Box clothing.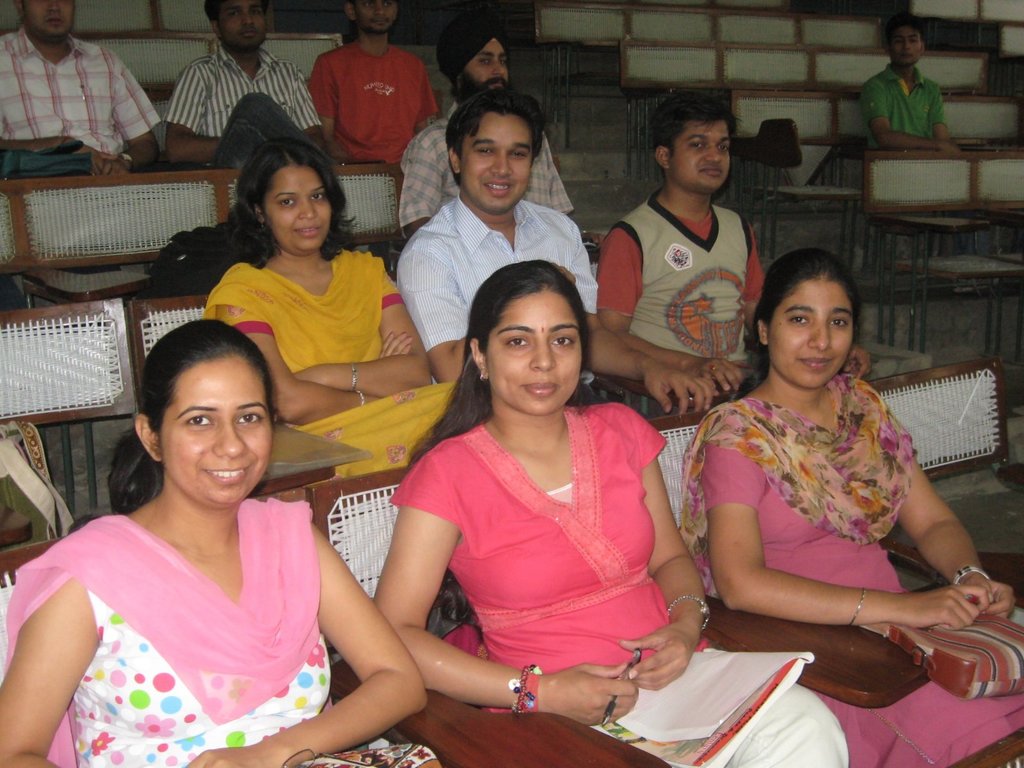
596,193,772,404.
